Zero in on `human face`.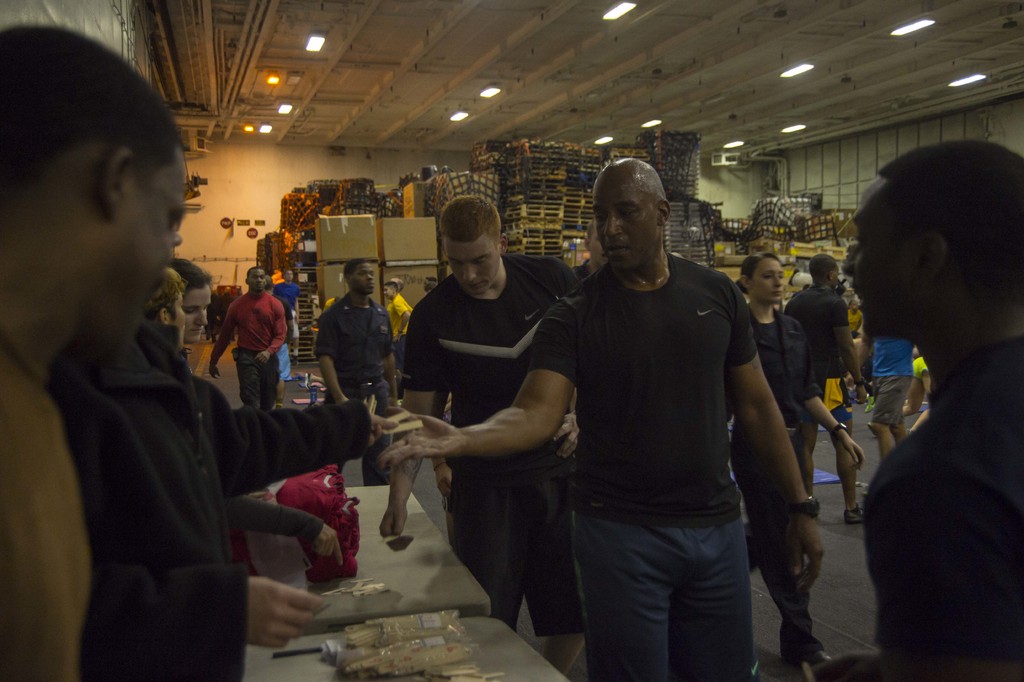
Zeroed in: box(382, 283, 391, 300).
